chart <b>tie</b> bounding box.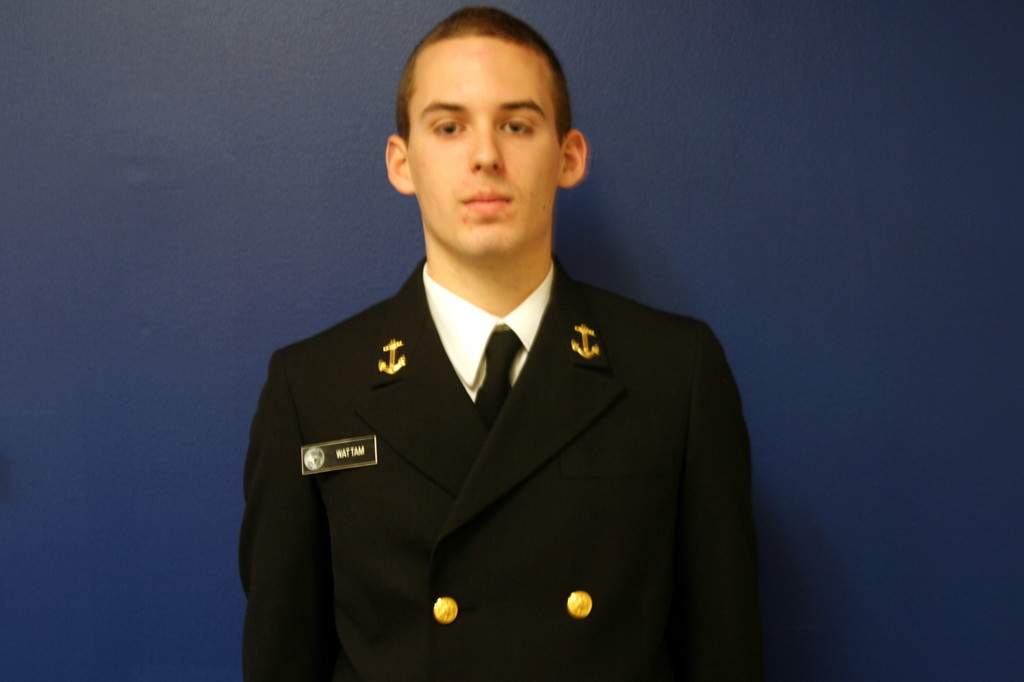
Charted: 476 327 518 428.
